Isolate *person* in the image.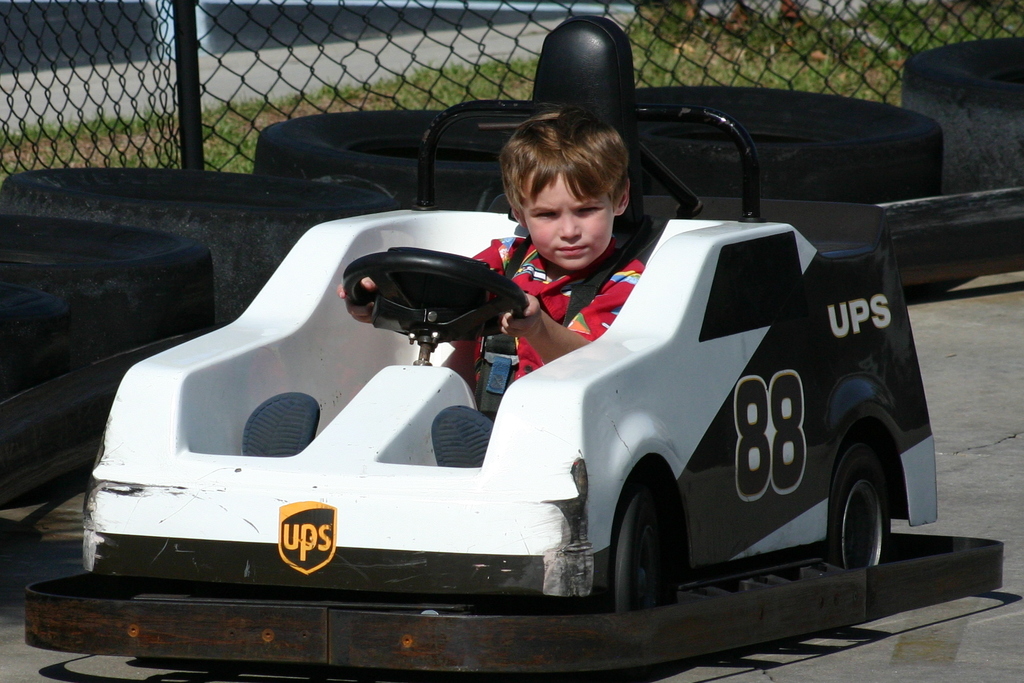
Isolated region: pyautogui.locateOnScreen(238, 108, 645, 470).
